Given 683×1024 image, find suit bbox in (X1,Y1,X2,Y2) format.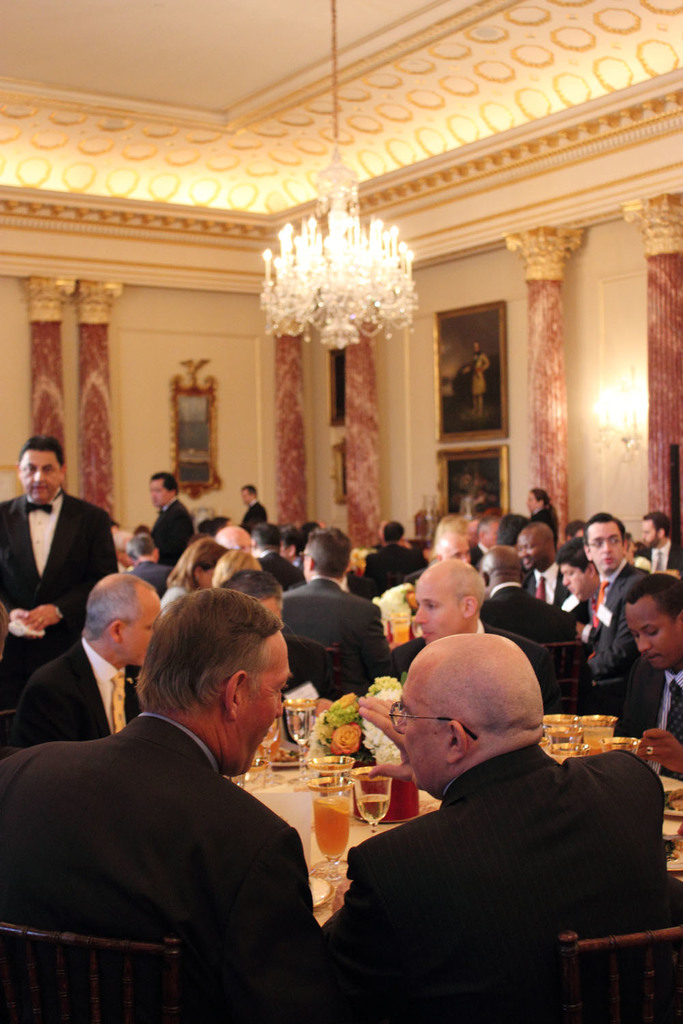
(625,659,682,778).
